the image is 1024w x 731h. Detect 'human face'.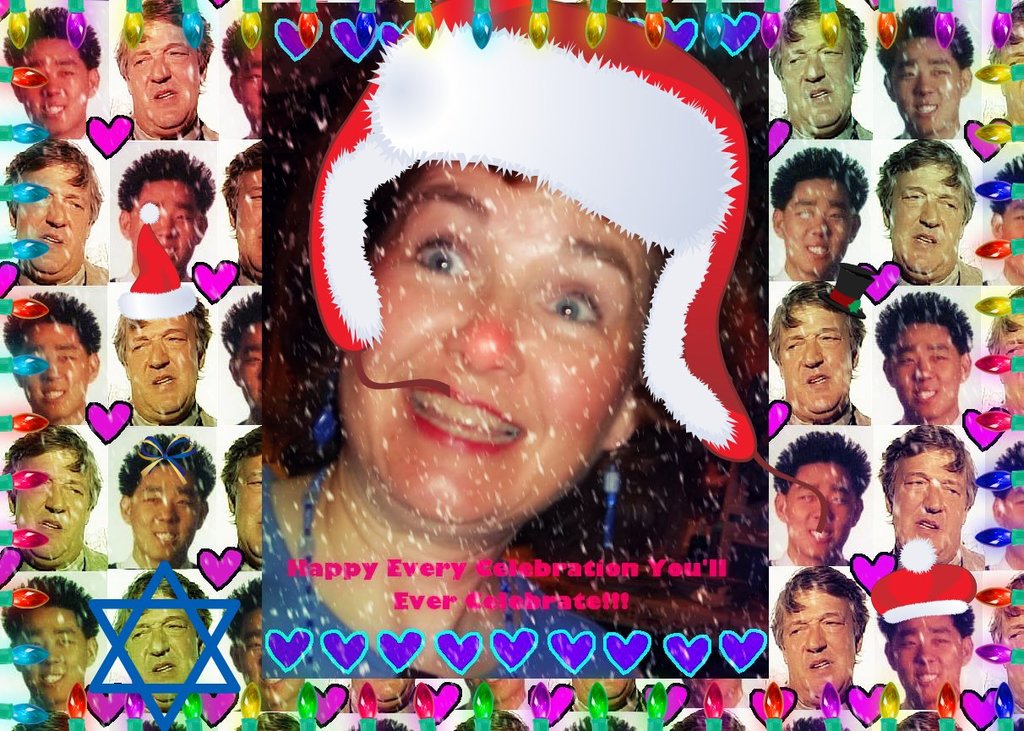
Detection: (1000, 482, 1023, 550).
